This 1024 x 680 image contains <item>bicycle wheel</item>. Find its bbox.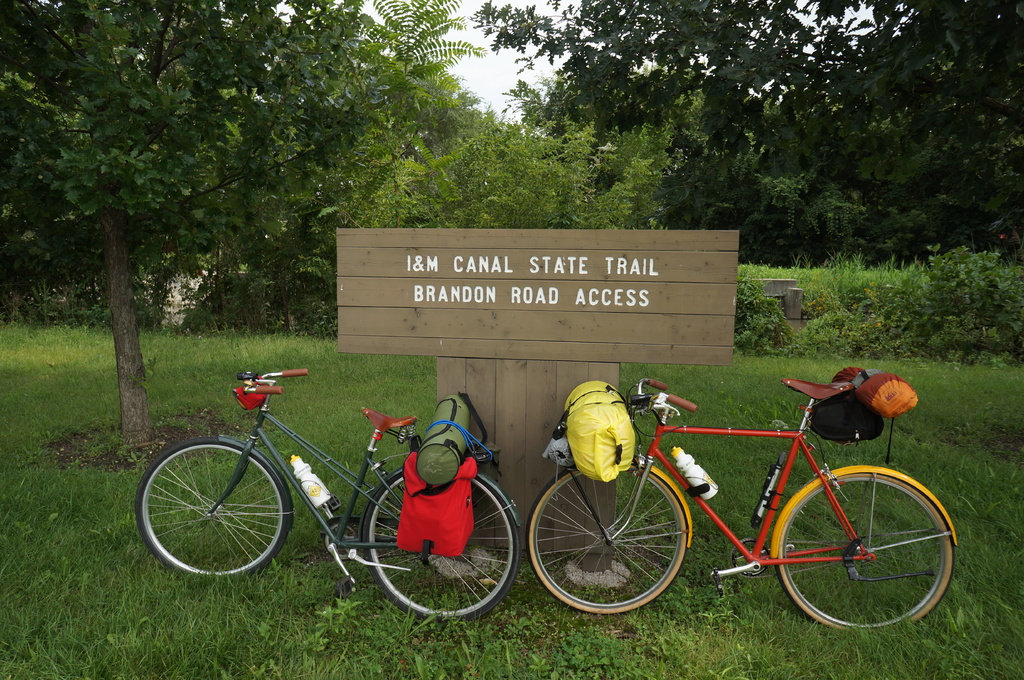
bbox(778, 472, 951, 638).
